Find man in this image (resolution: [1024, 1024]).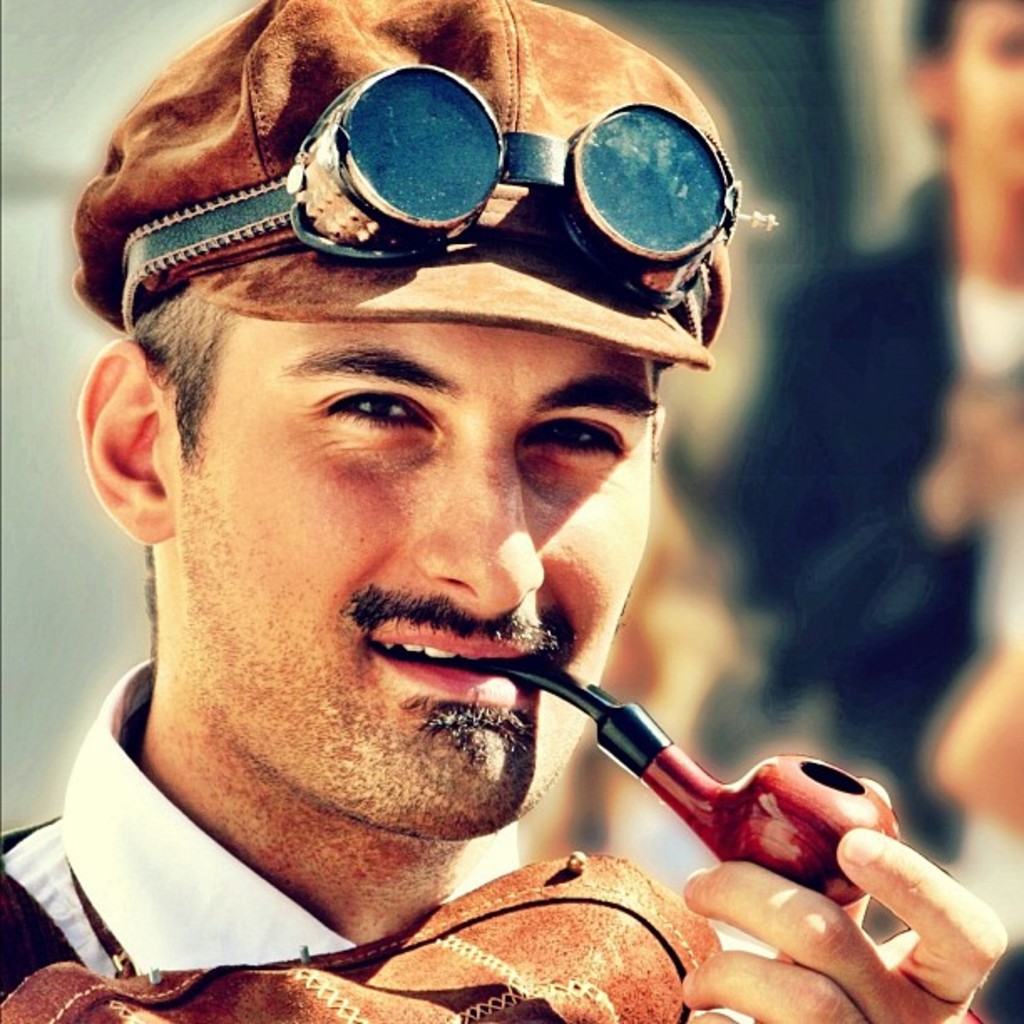
crop(0, 12, 937, 1023).
